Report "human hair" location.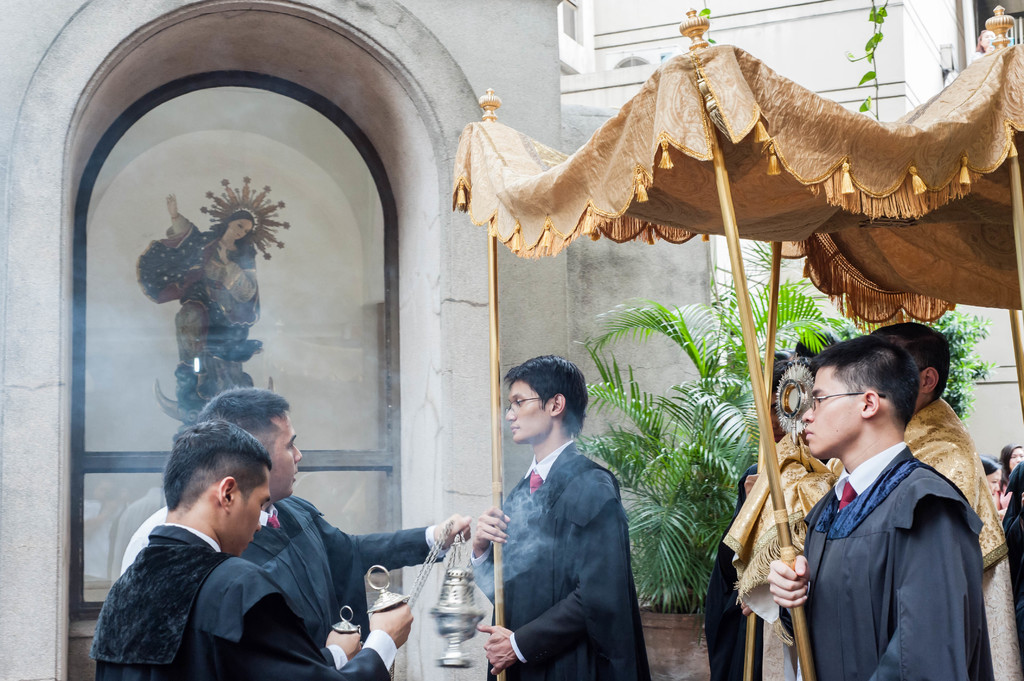
Report: 999,439,1023,478.
